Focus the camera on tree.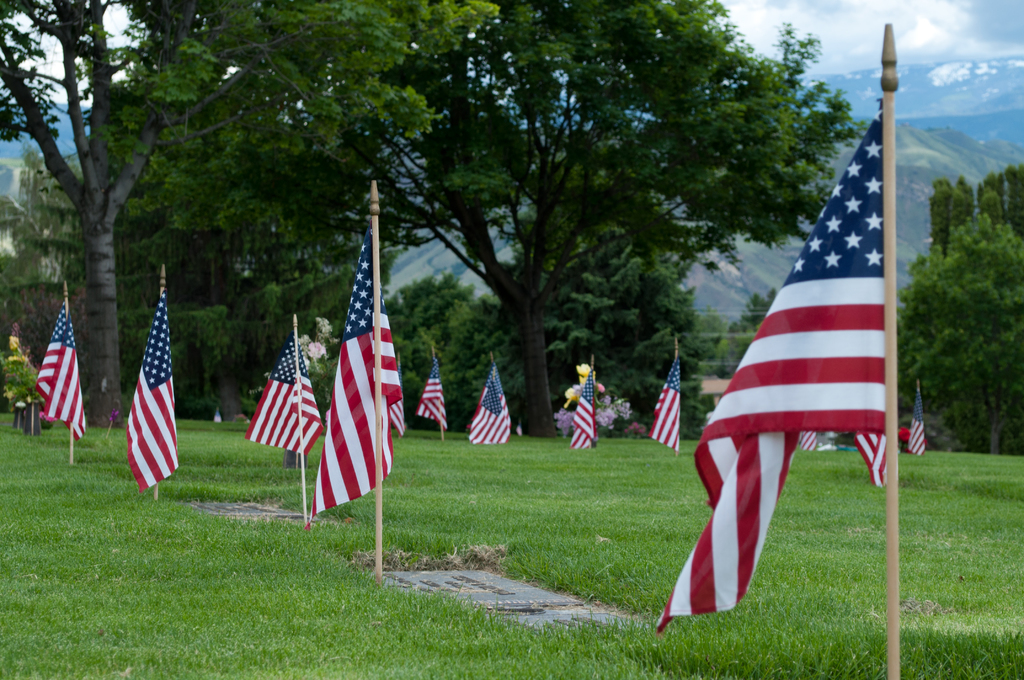
Focus region: (left=918, top=156, right=1023, bottom=261).
